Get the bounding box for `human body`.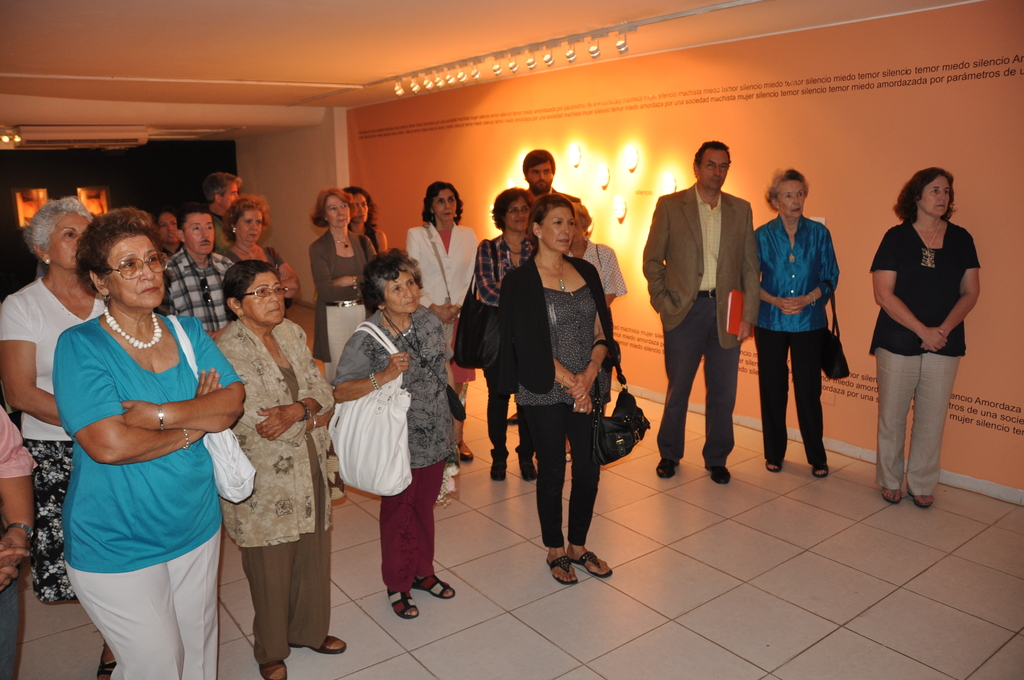
(471,234,542,482).
